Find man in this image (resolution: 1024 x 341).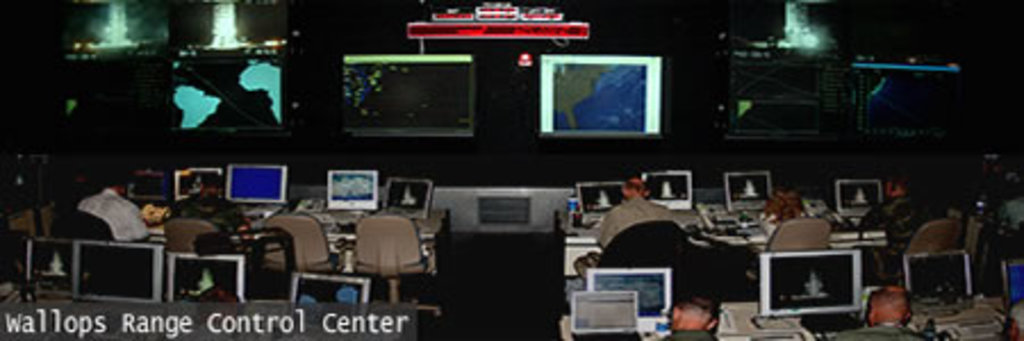
660 277 719 339.
